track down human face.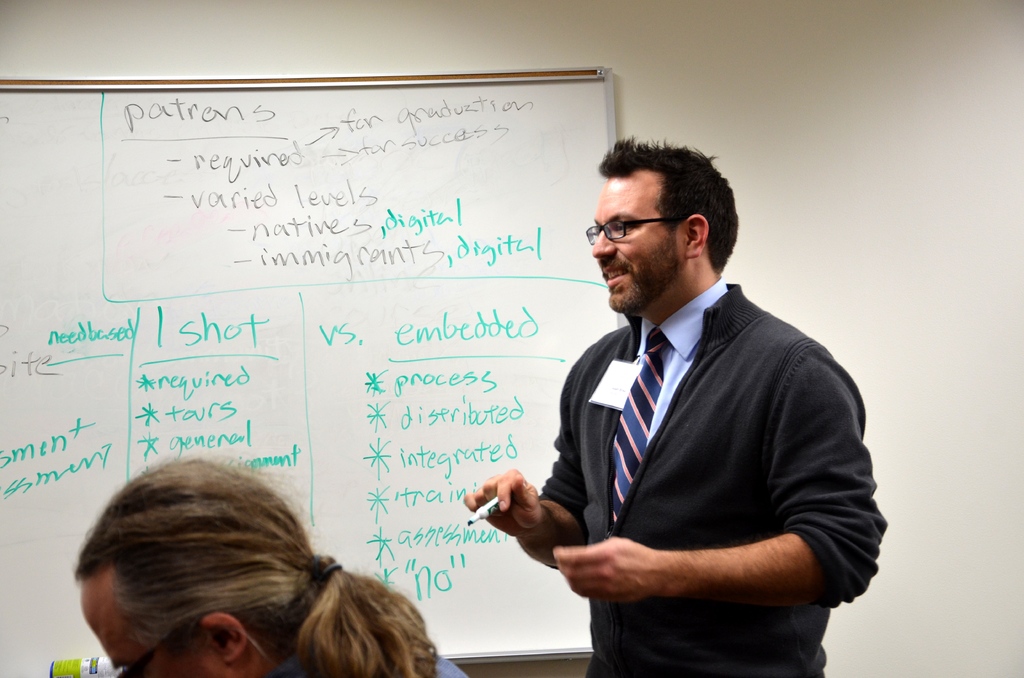
Tracked to (82,596,228,677).
